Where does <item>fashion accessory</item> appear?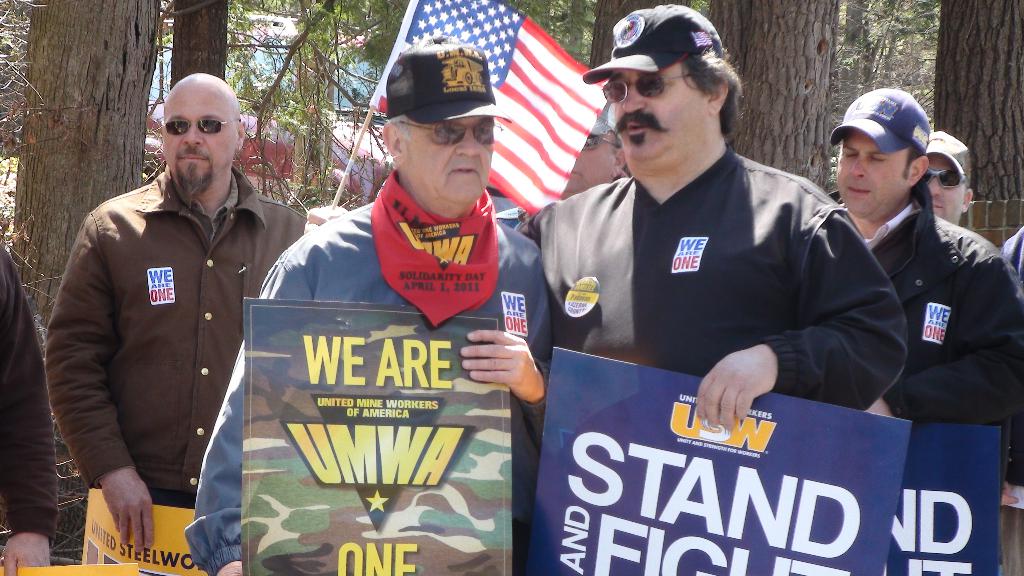
Appears at bbox=(932, 128, 972, 183).
